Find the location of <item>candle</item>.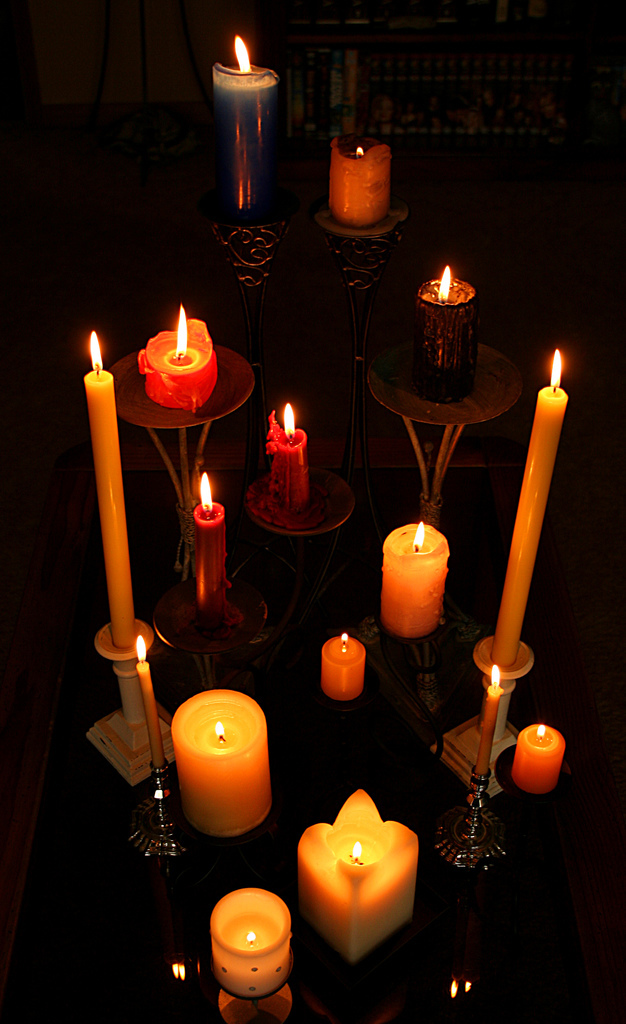
Location: (384,523,446,643).
